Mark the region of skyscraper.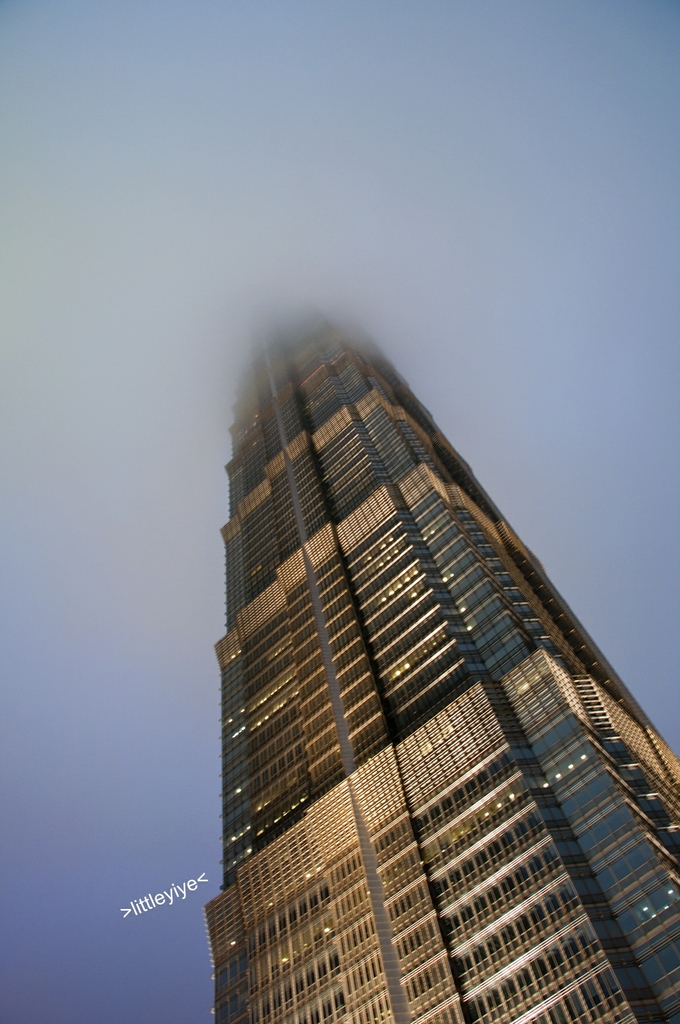
Region: [184, 323, 679, 1020].
